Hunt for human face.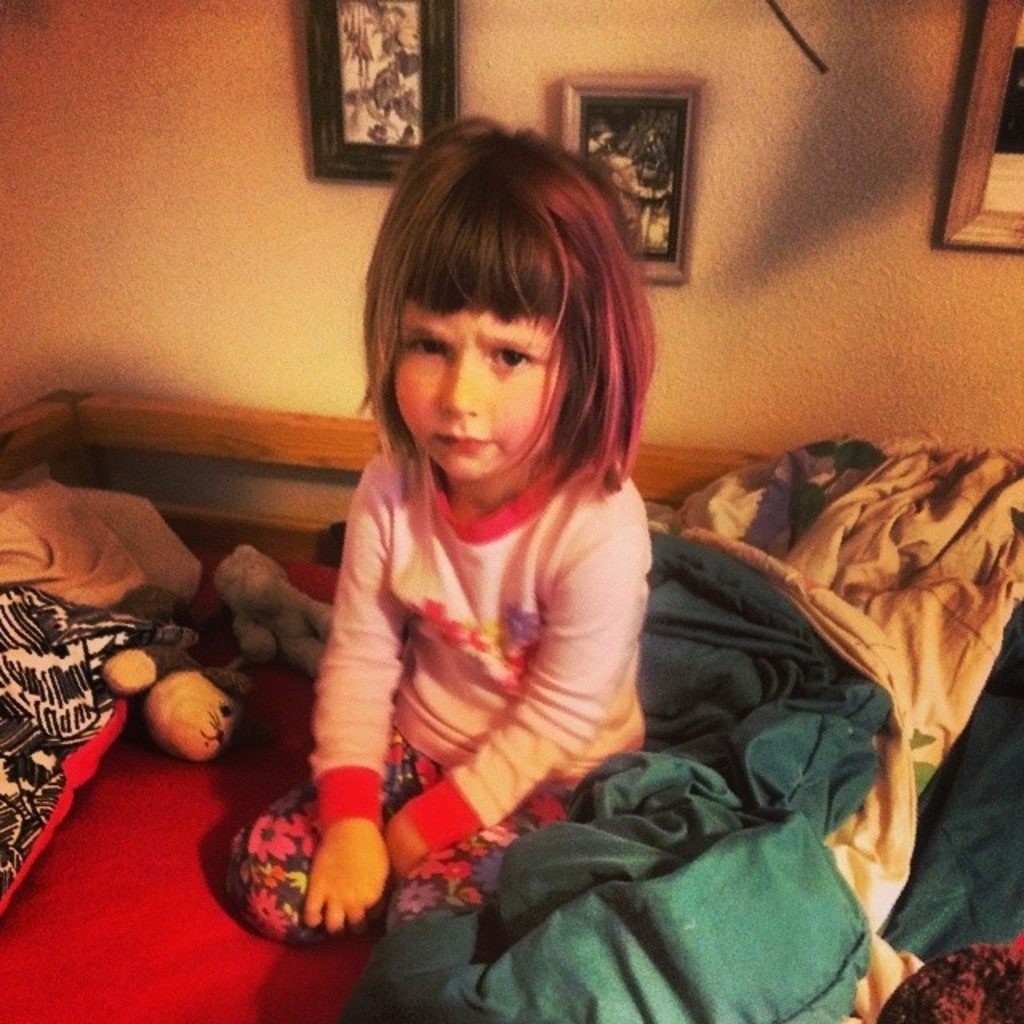
Hunted down at box=[387, 310, 571, 482].
